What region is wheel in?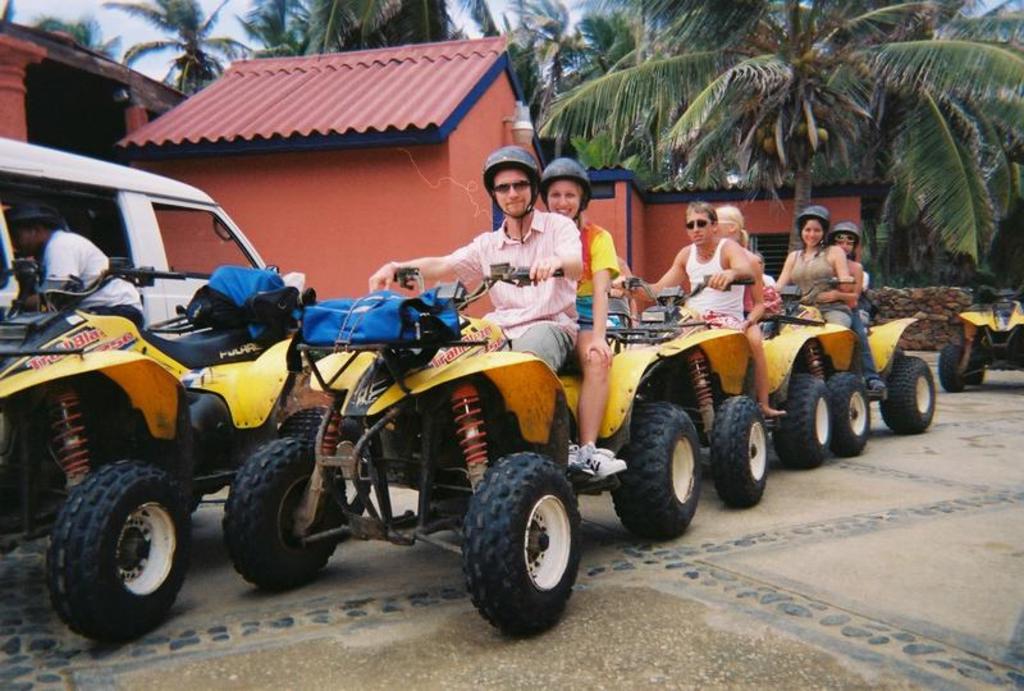
detection(712, 397, 771, 505).
